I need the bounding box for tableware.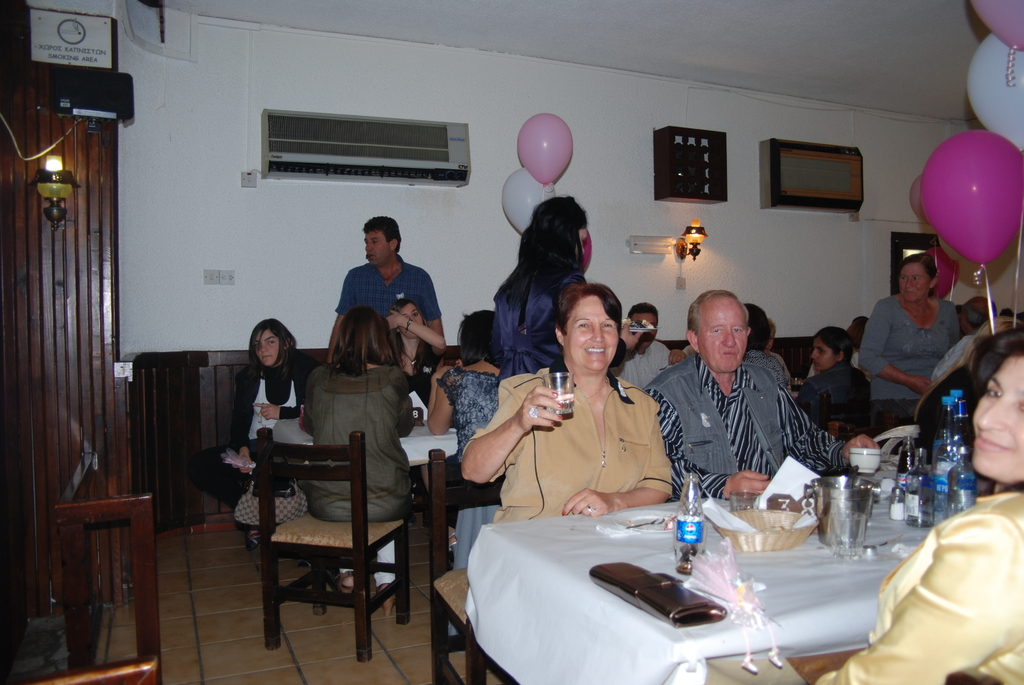
Here it is: bbox=[620, 319, 660, 333].
